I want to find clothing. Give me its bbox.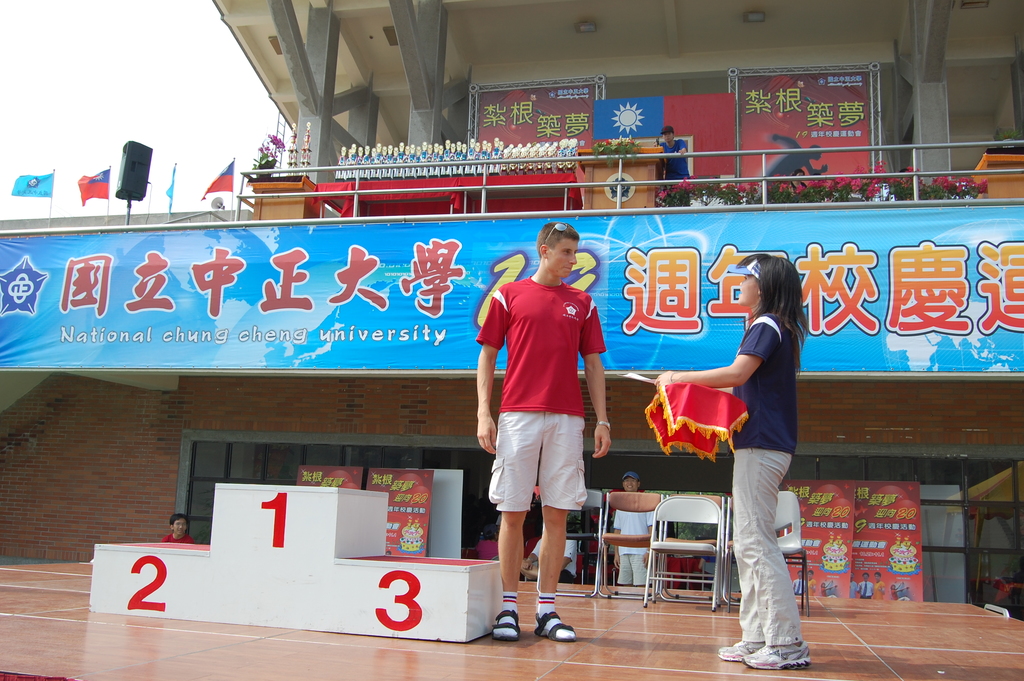
rect(493, 250, 607, 548).
